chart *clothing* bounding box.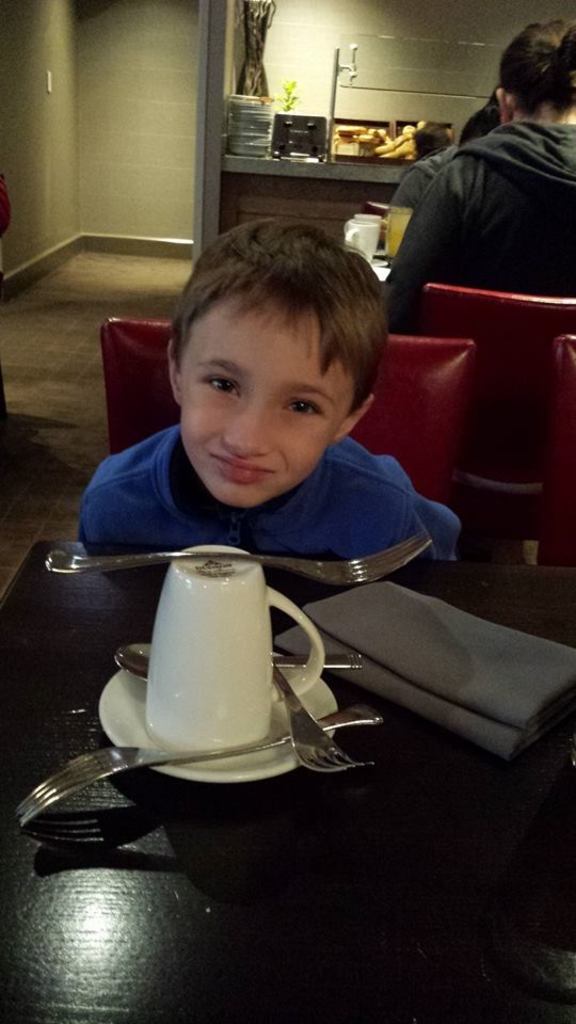
Charted: <box>78,414,462,563</box>.
